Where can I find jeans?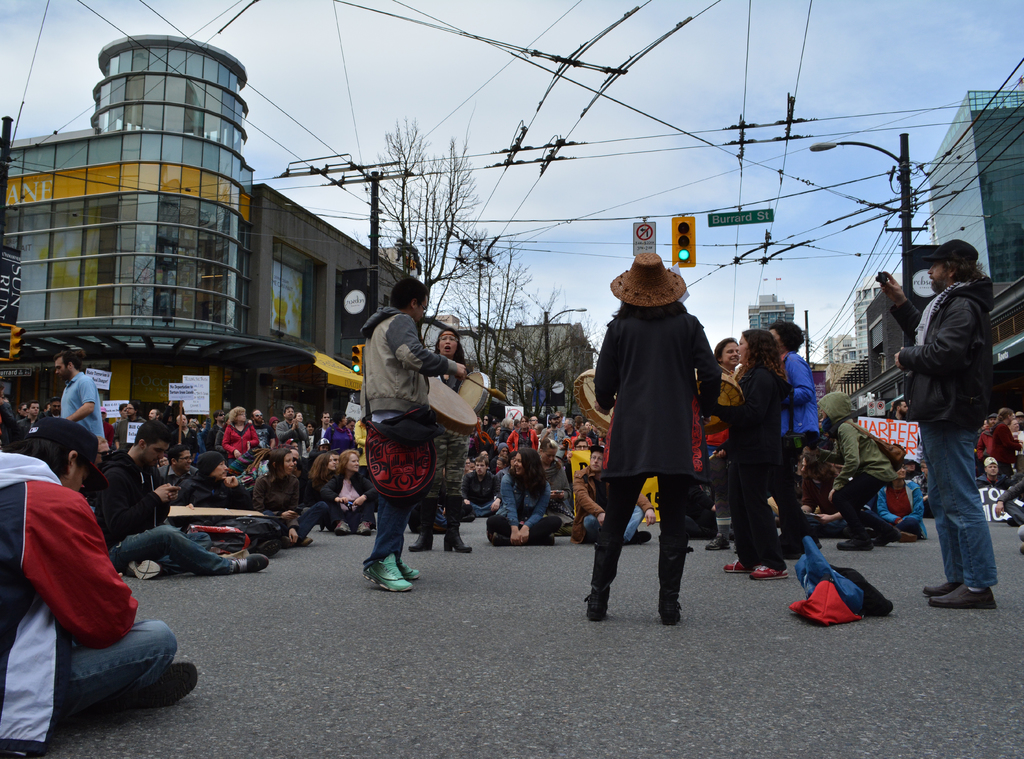
You can find it at 106,525,232,571.
